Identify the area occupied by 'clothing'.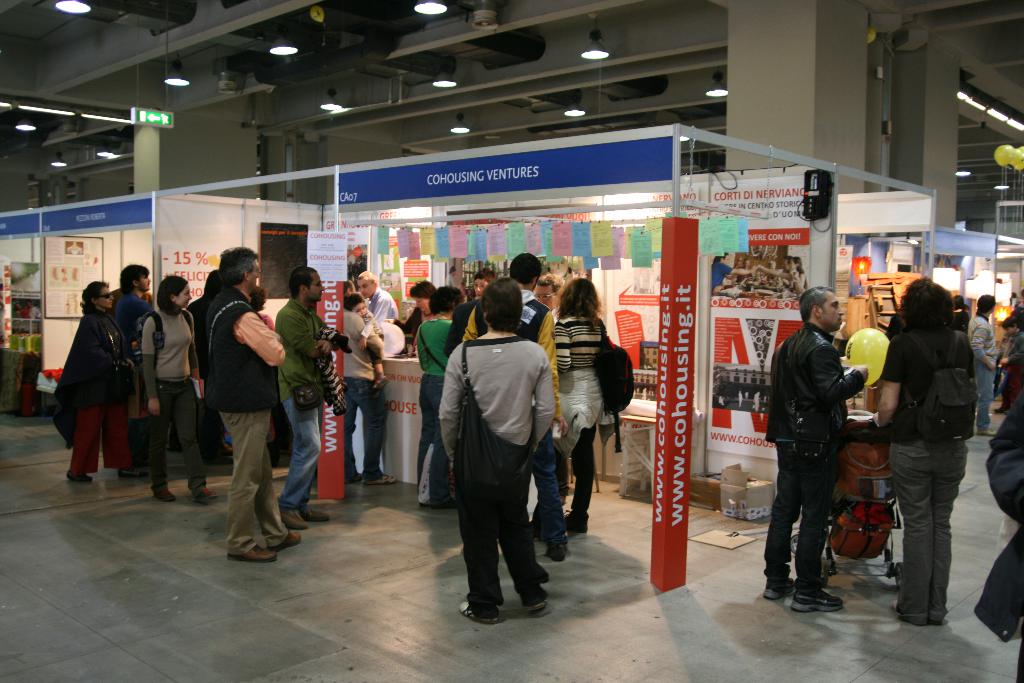
Area: [767,320,861,585].
